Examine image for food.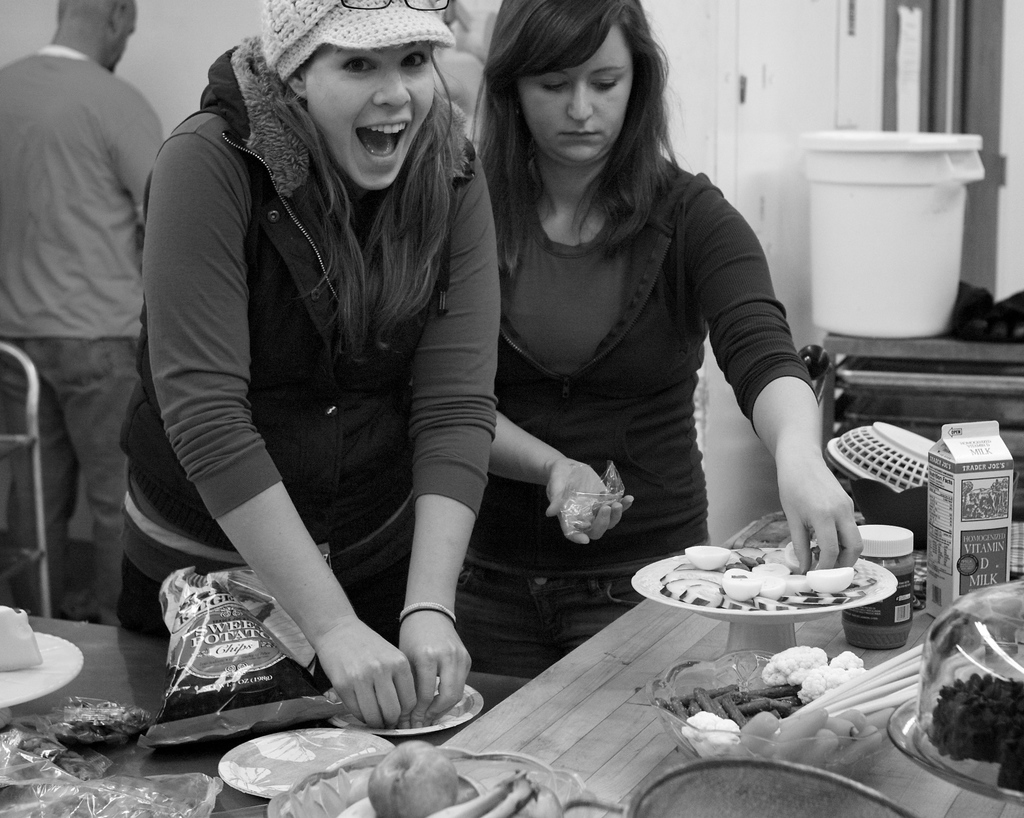
Examination result: box(926, 667, 1023, 792).
